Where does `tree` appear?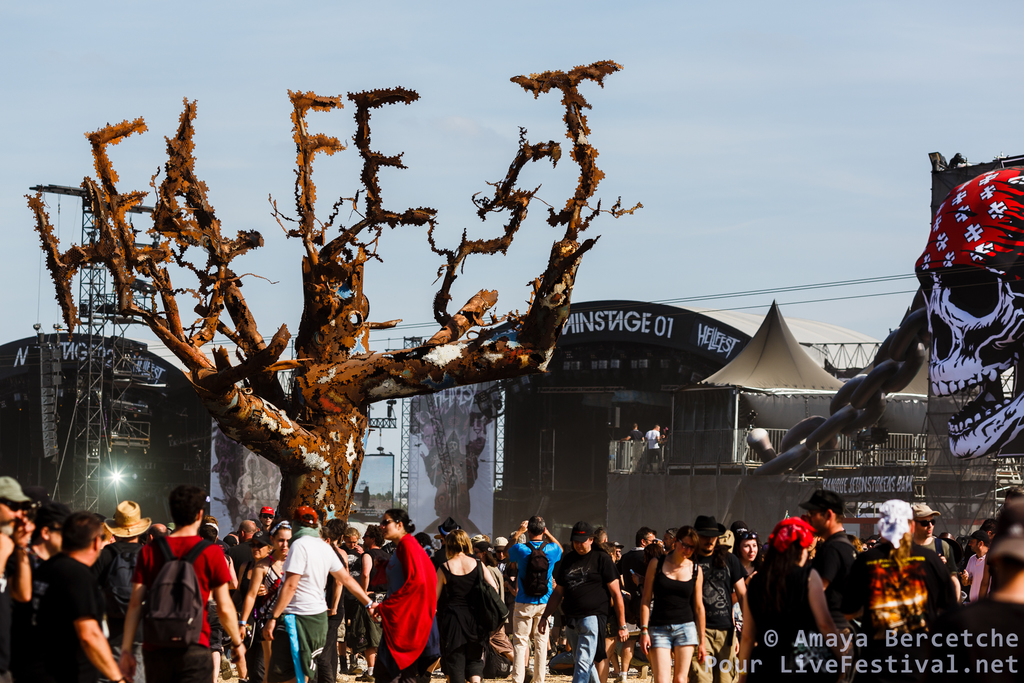
Appears at (24,53,653,543).
